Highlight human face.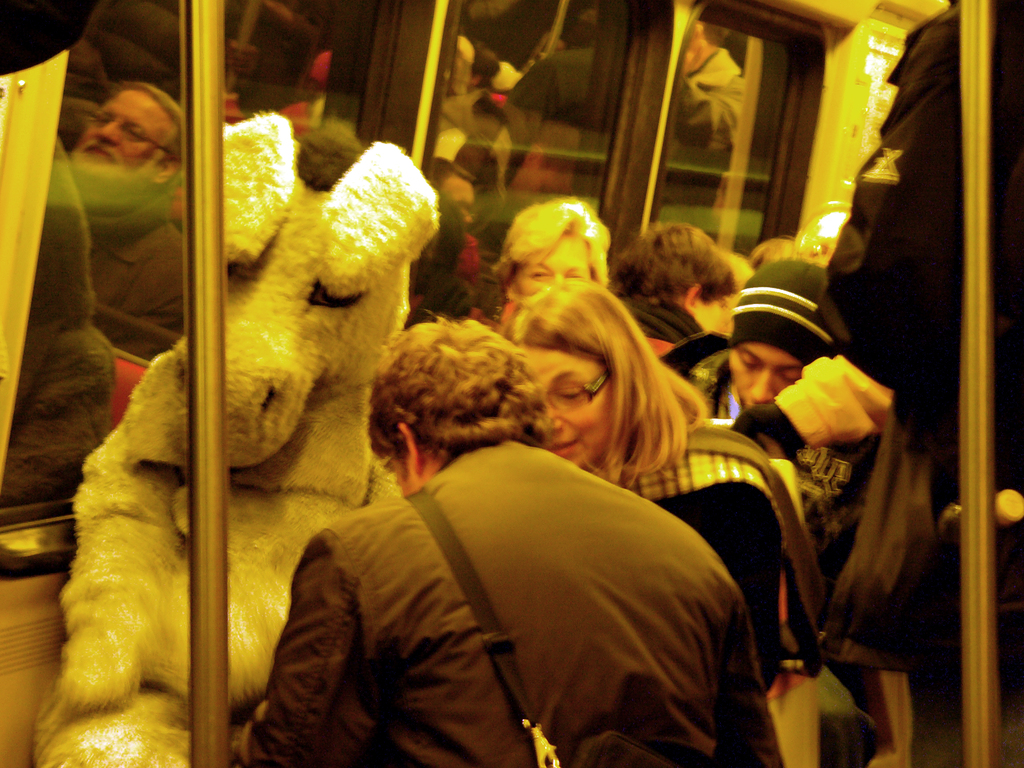
Highlighted region: (left=696, top=289, right=728, bottom=330).
